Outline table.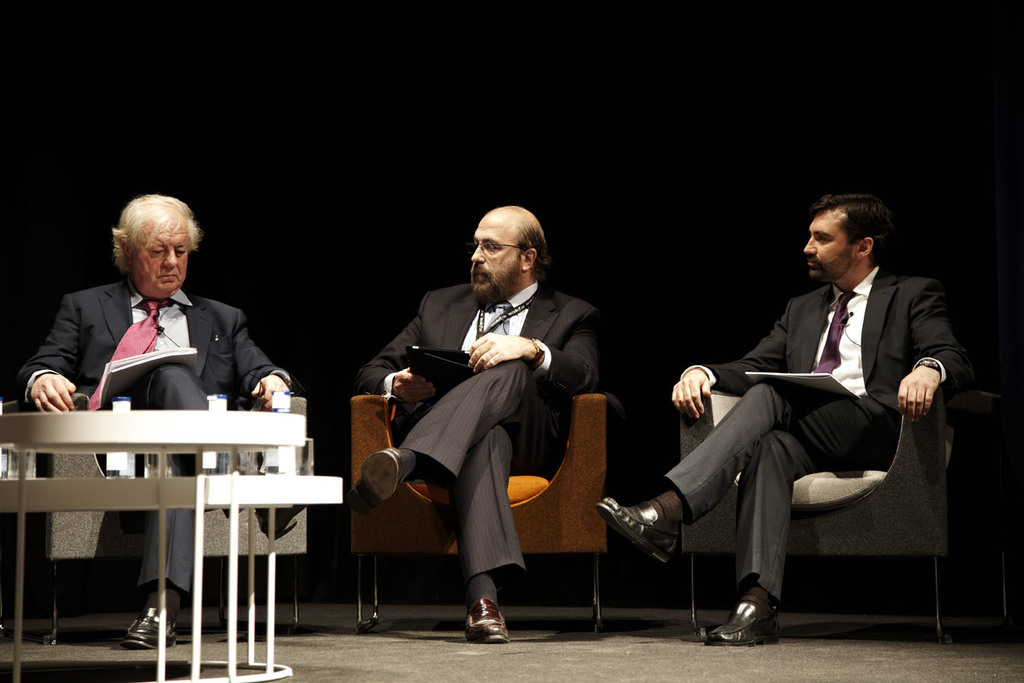
Outline: [24, 384, 269, 618].
